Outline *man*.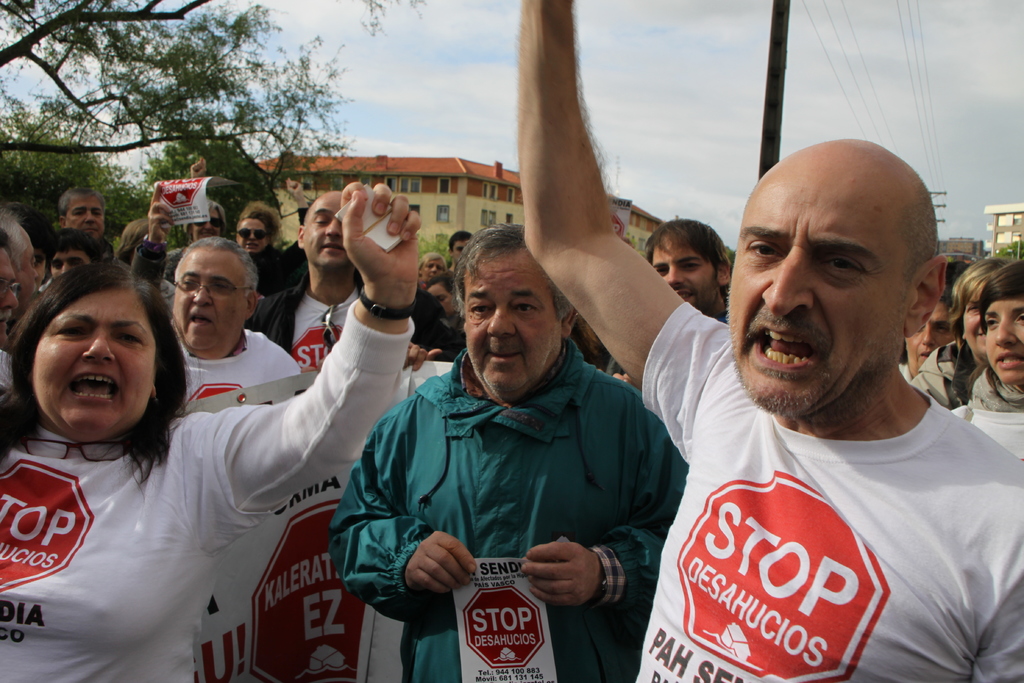
Outline: [x1=51, y1=187, x2=102, y2=252].
